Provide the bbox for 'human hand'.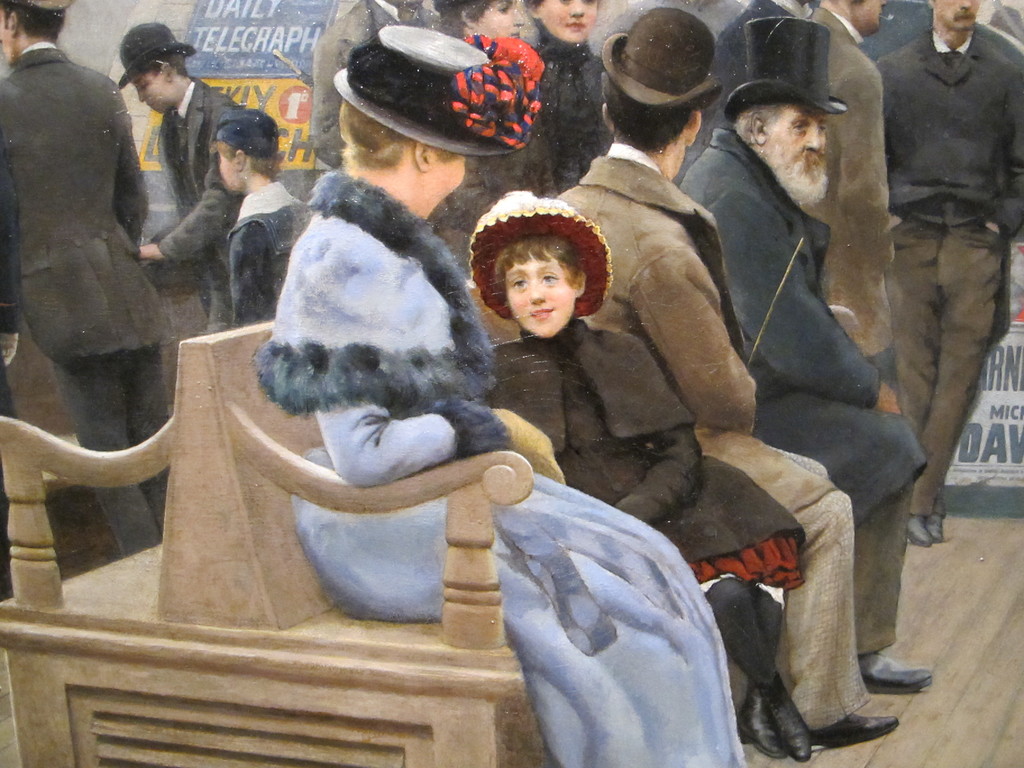
[left=493, top=407, right=564, bottom=483].
